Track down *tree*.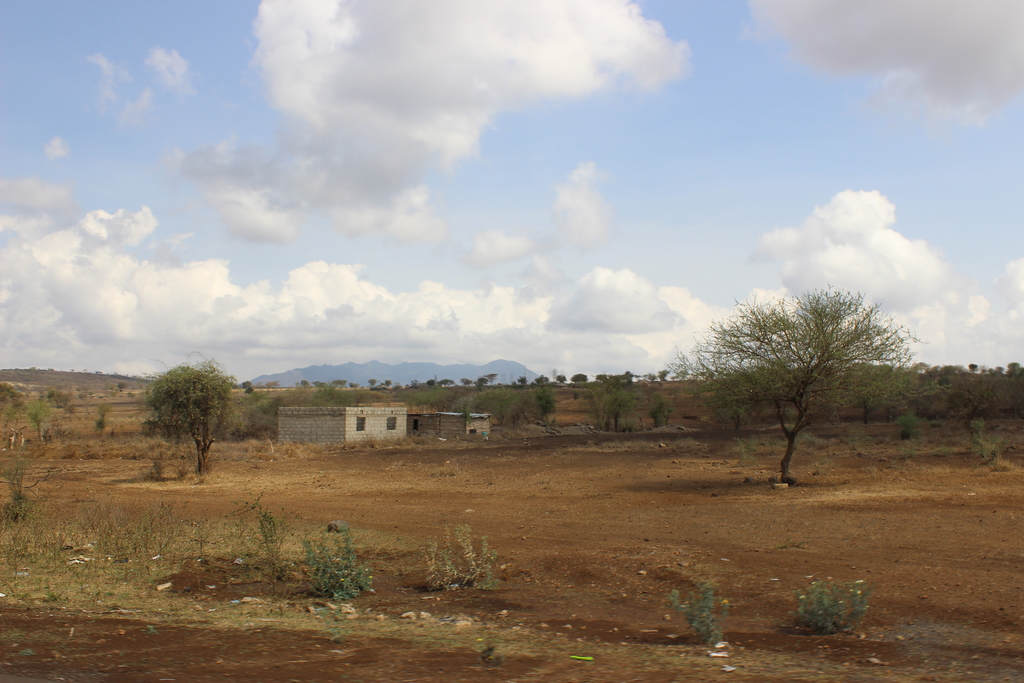
Tracked to 97 404 117 432.
